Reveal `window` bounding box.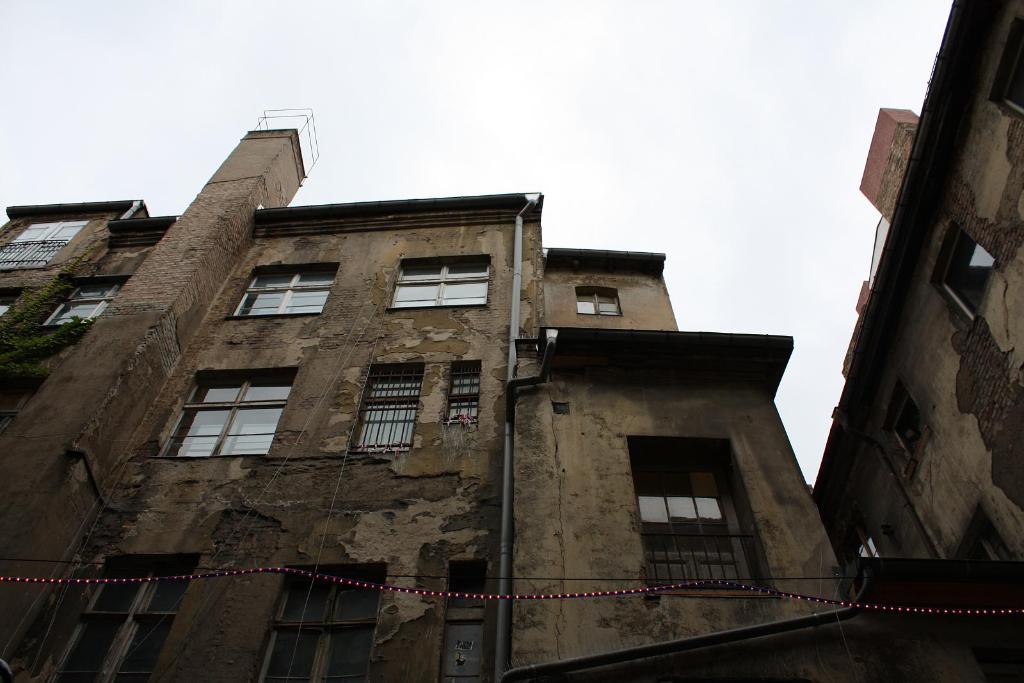
Revealed: x1=254 y1=567 x2=389 y2=682.
